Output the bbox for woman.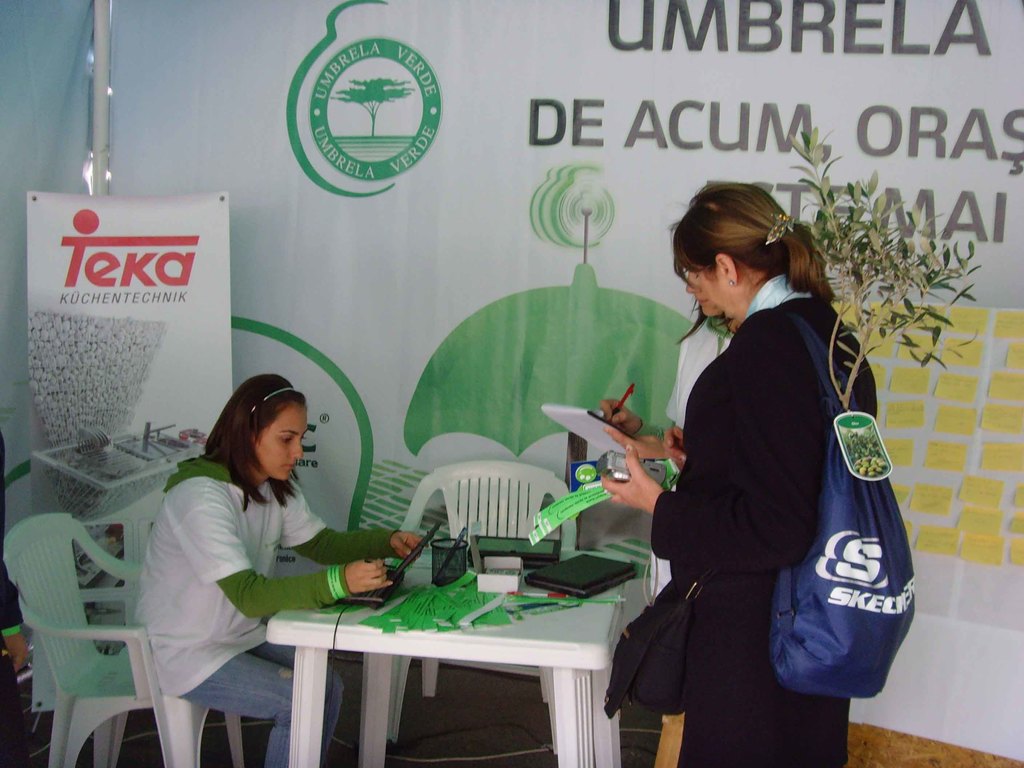
locate(605, 166, 893, 760).
